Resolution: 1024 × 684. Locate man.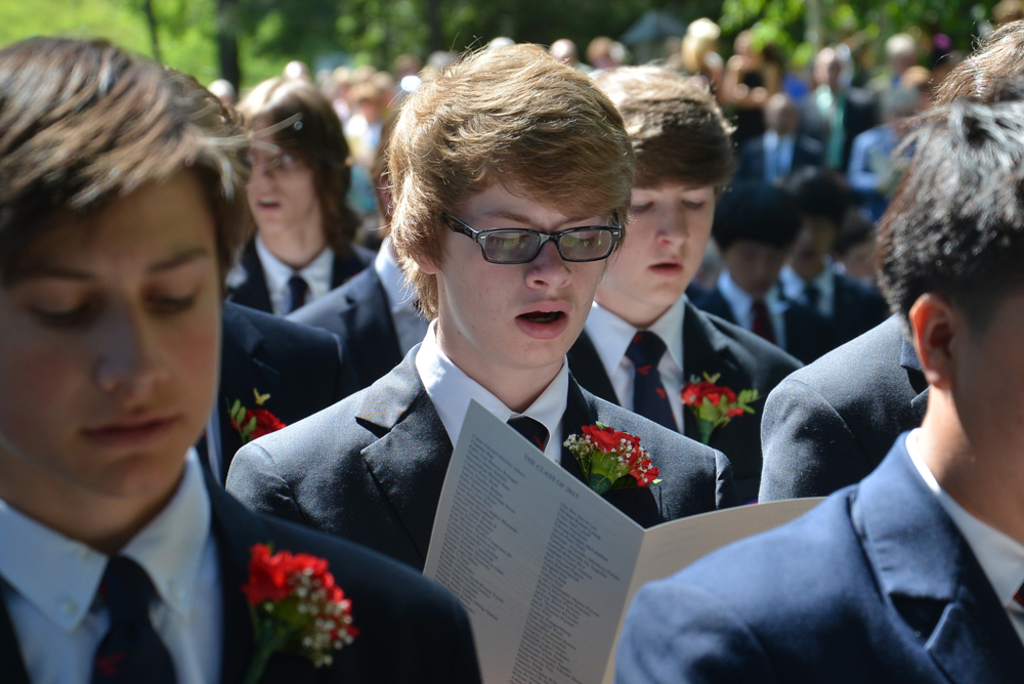
<bbox>759, 18, 1023, 501</bbox>.
